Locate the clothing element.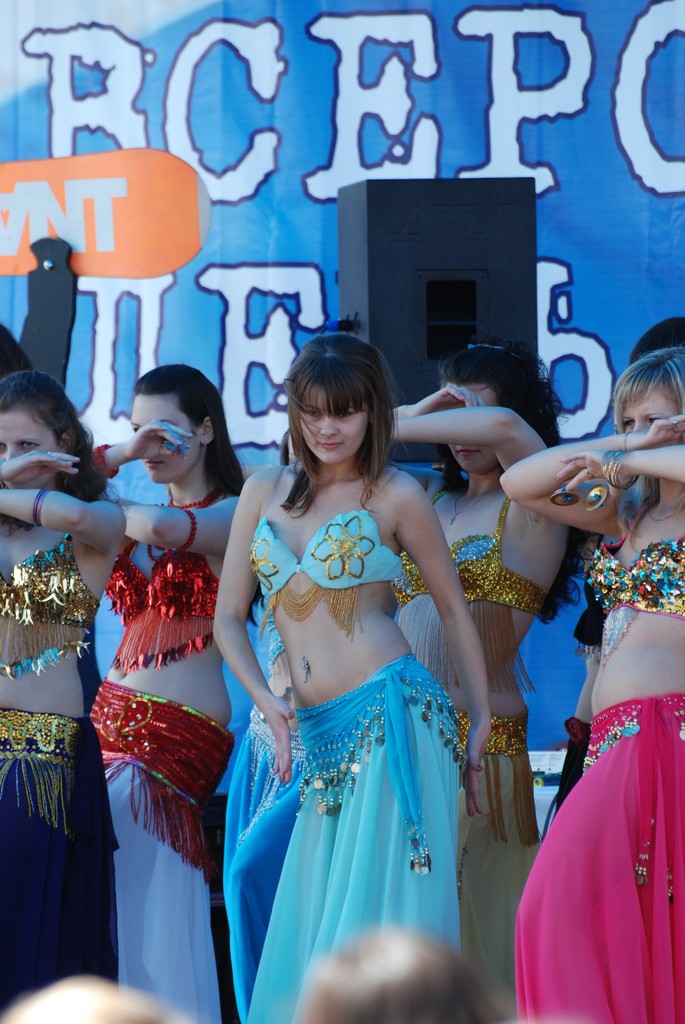
Element bbox: Rect(0, 527, 116, 1015).
